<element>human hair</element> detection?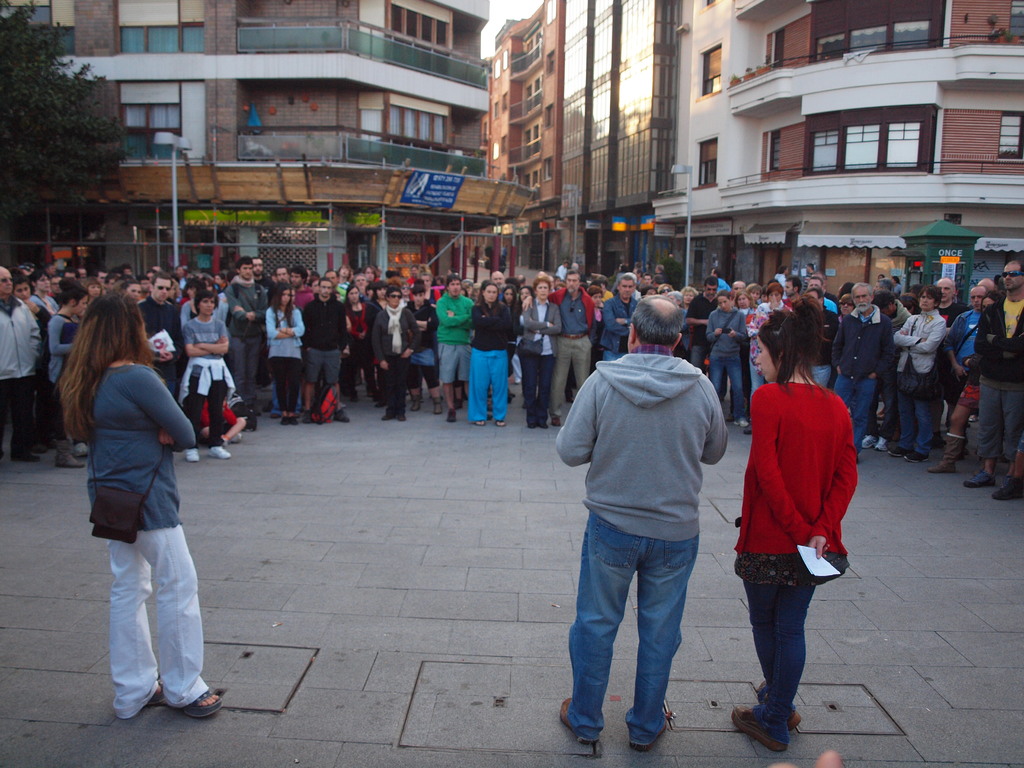
(913, 284, 941, 310)
